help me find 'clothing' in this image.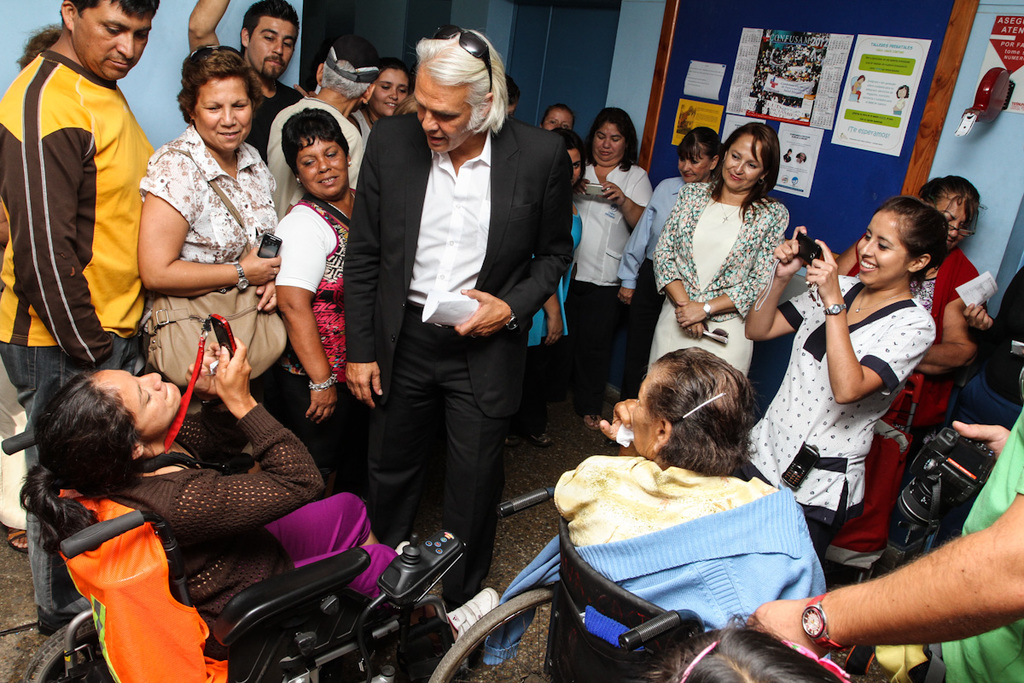
Found it: crop(276, 200, 369, 385).
